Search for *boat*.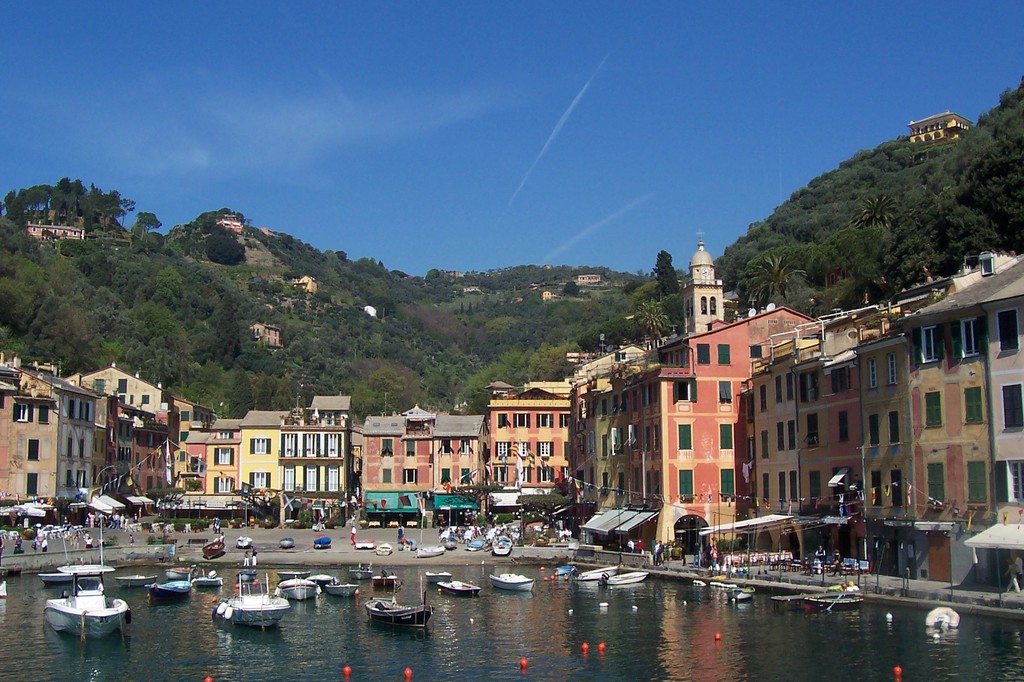
Found at (x1=314, y1=534, x2=330, y2=550).
